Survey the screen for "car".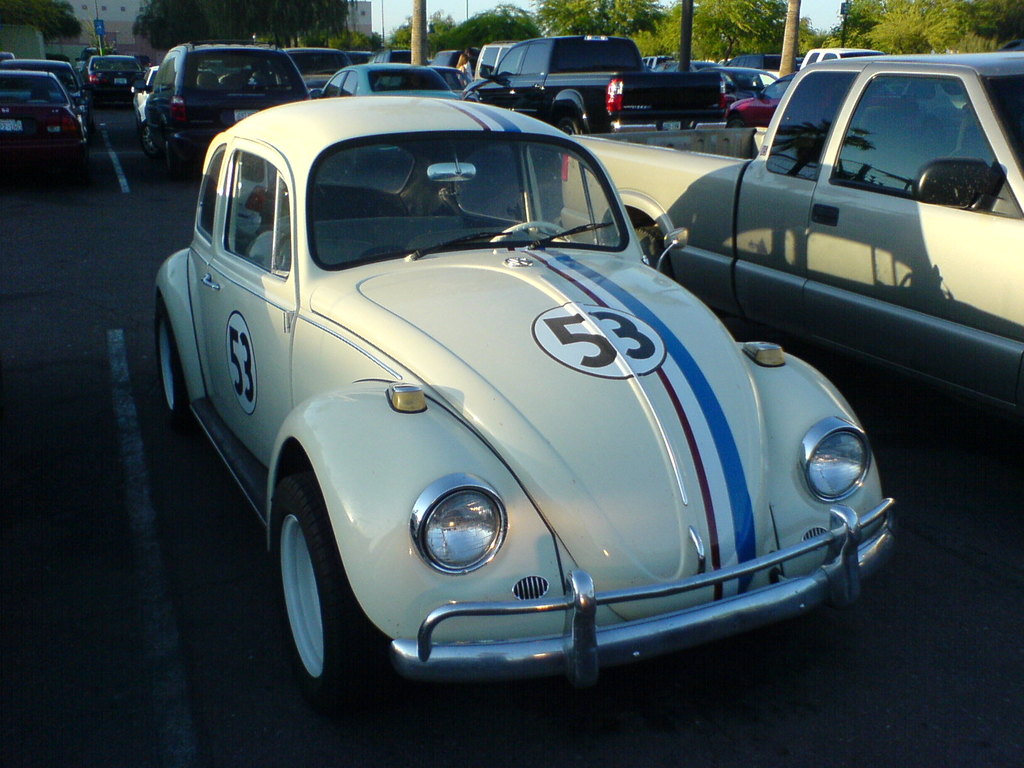
Survey found: [158, 70, 885, 698].
